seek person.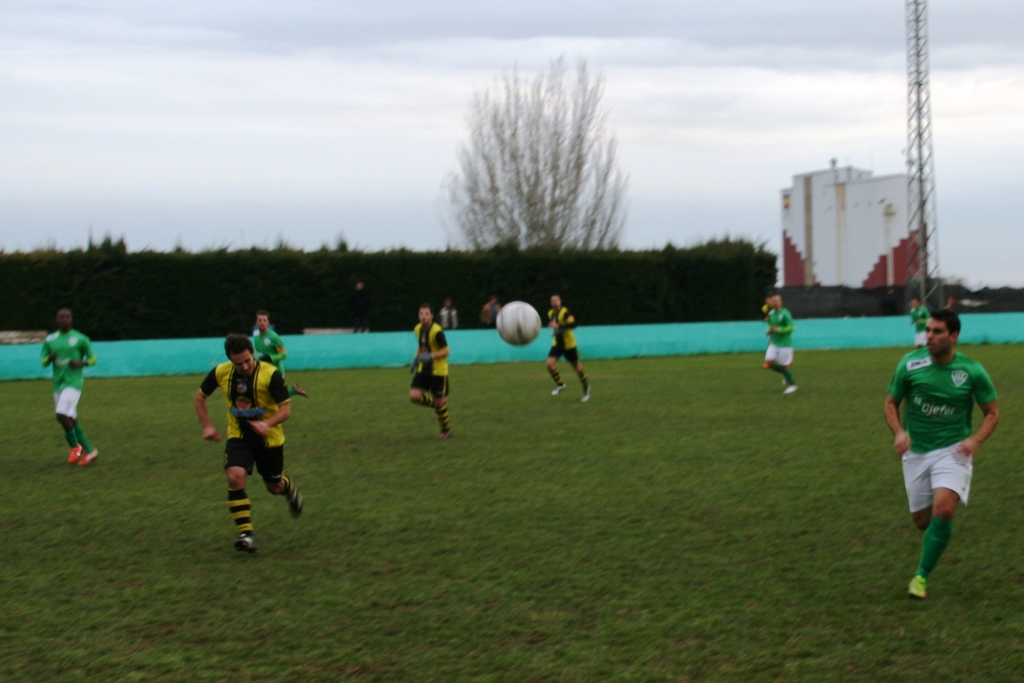
{"x1": 196, "y1": 330, "x2": 296, "y2": 556}.
